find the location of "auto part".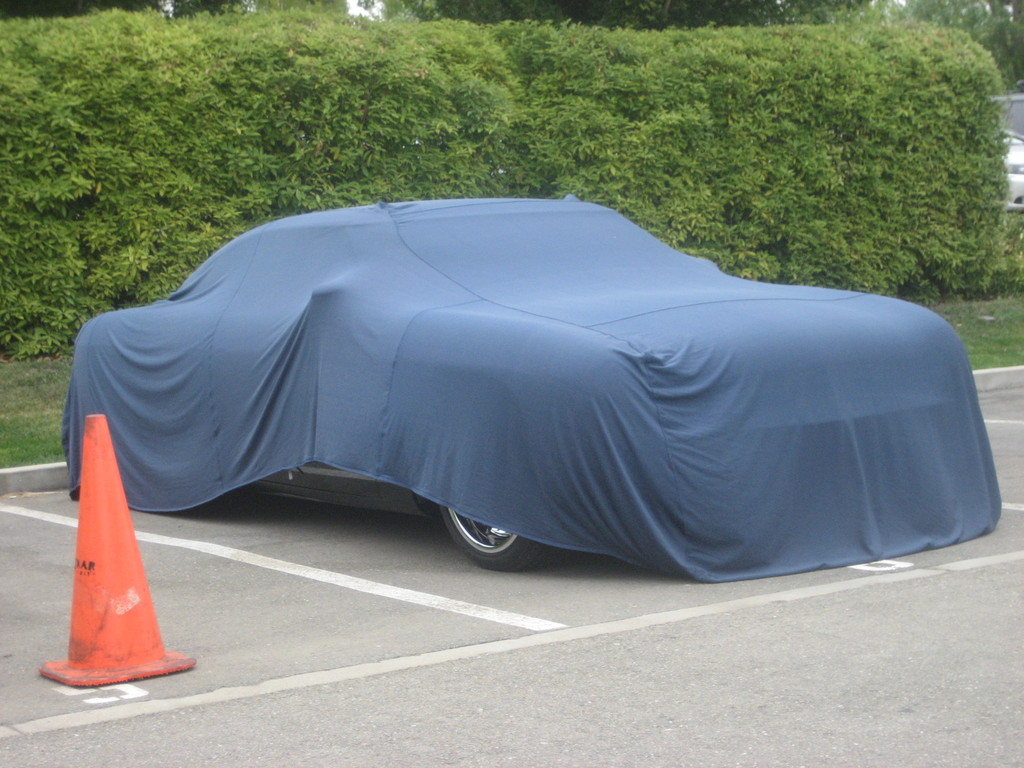
Location: select_region(243, 460, 446, 523).
